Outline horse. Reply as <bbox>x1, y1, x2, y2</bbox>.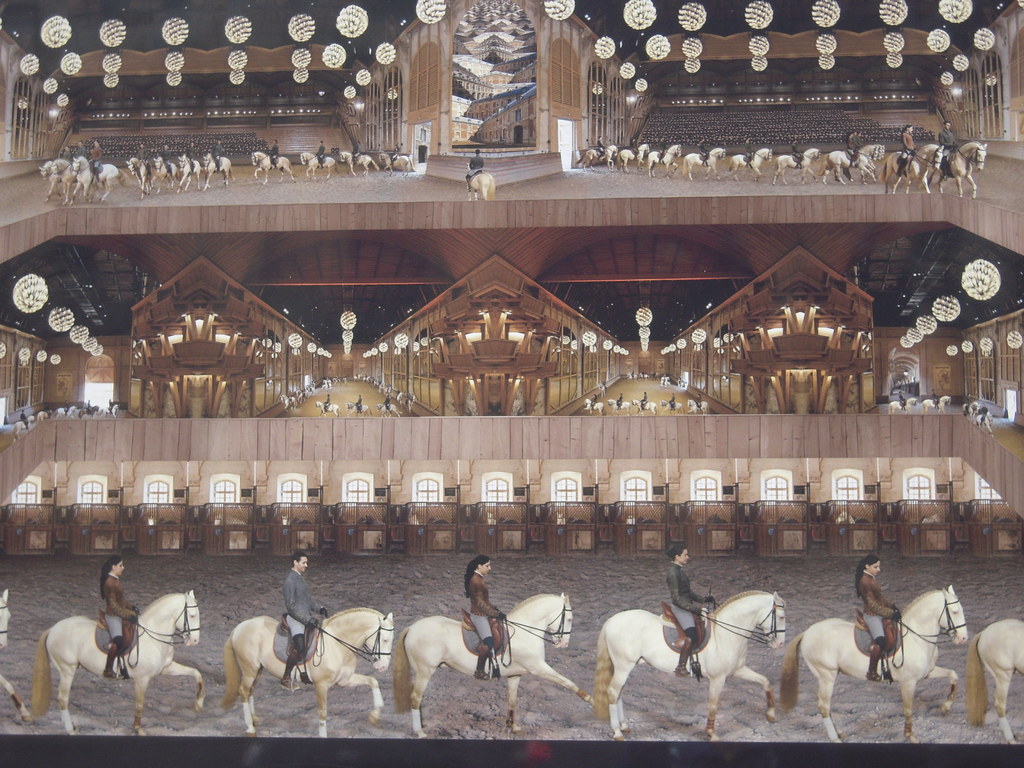
<bbox>100, 402, 120, 419</bbox>.
